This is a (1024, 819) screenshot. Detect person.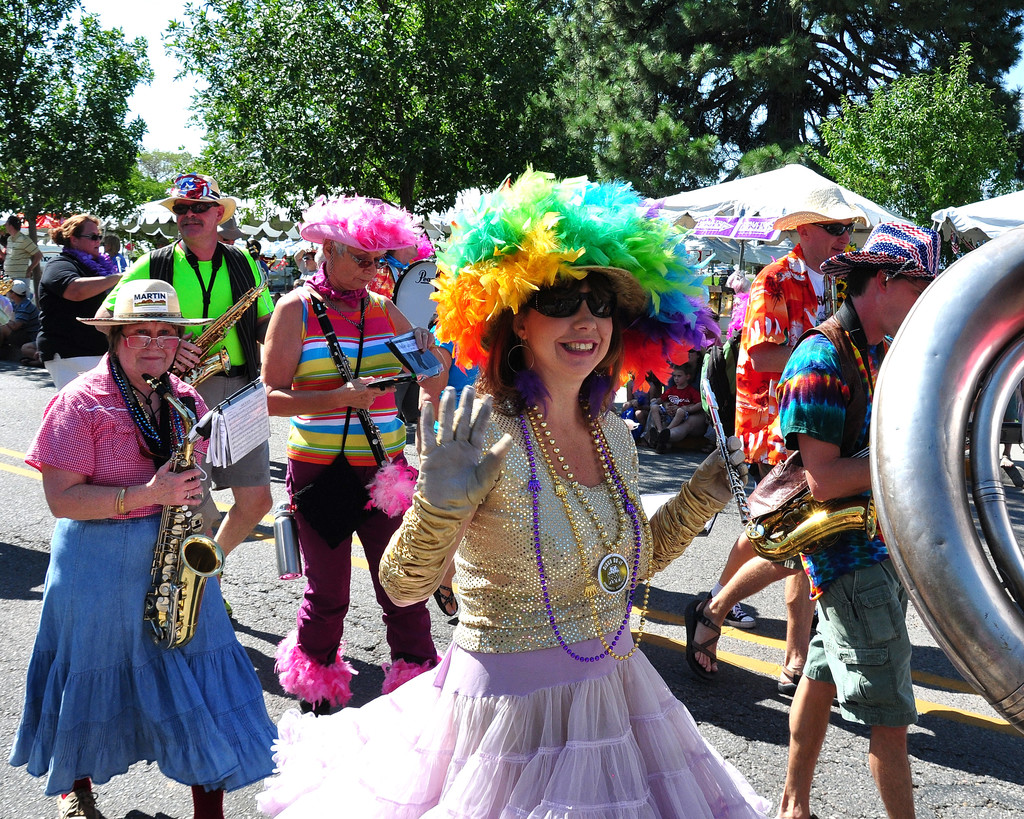
Rect(0, 214, 39, 292).
